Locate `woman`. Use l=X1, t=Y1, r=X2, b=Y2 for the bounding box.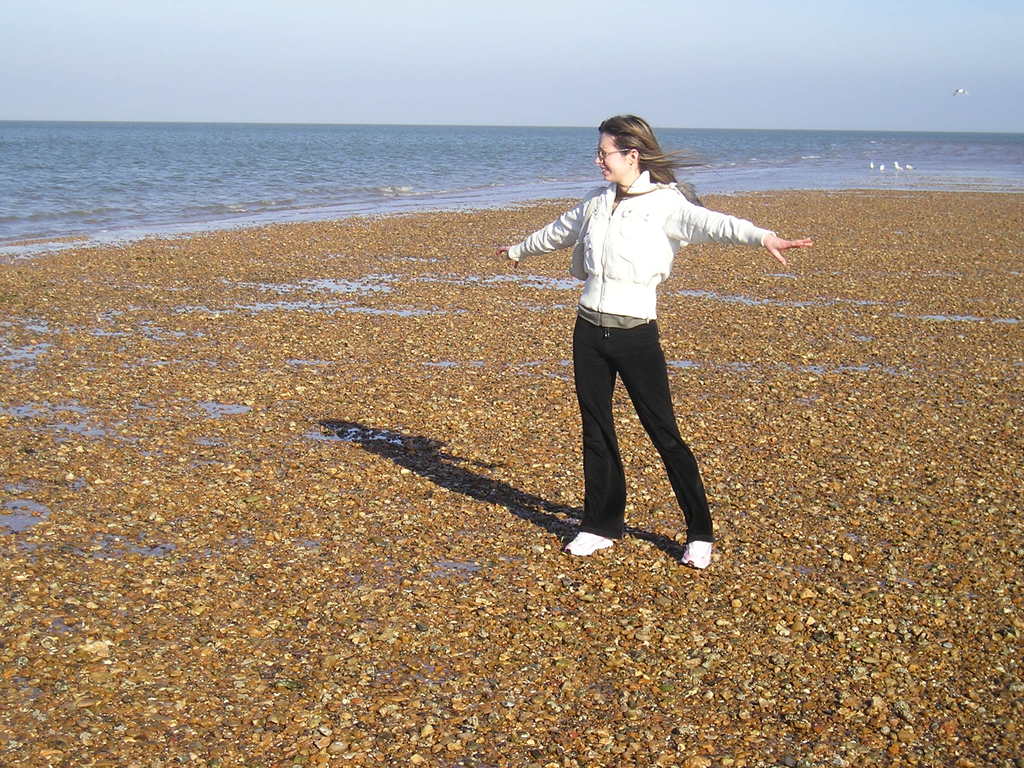
l=525, t=116, r=761, b=573.
